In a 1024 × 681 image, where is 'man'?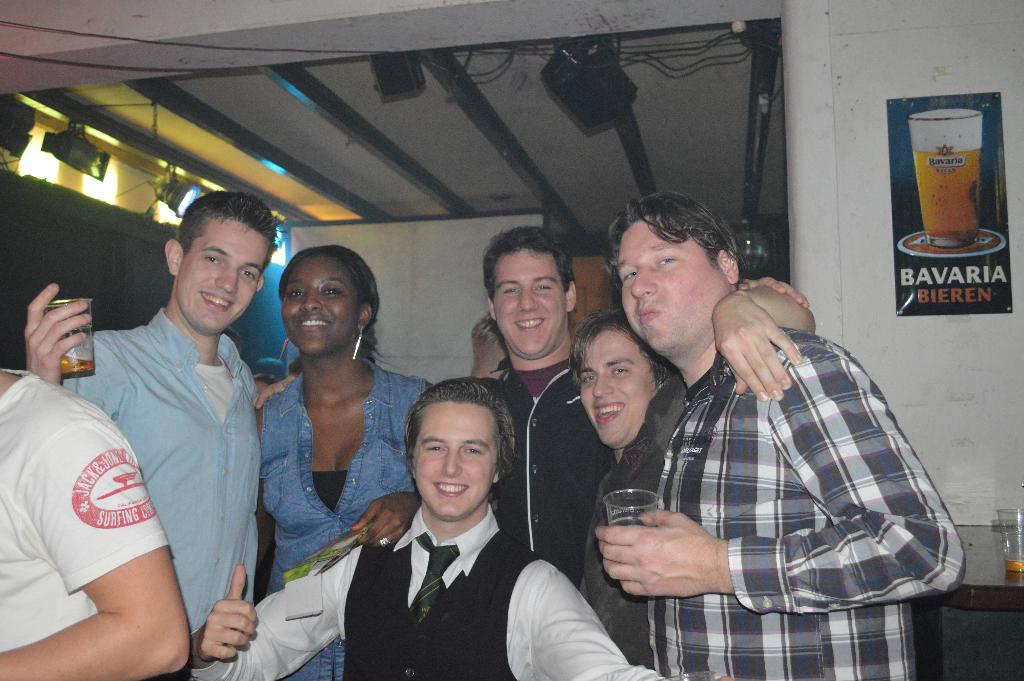
detection(33, 179, 286, 671).
